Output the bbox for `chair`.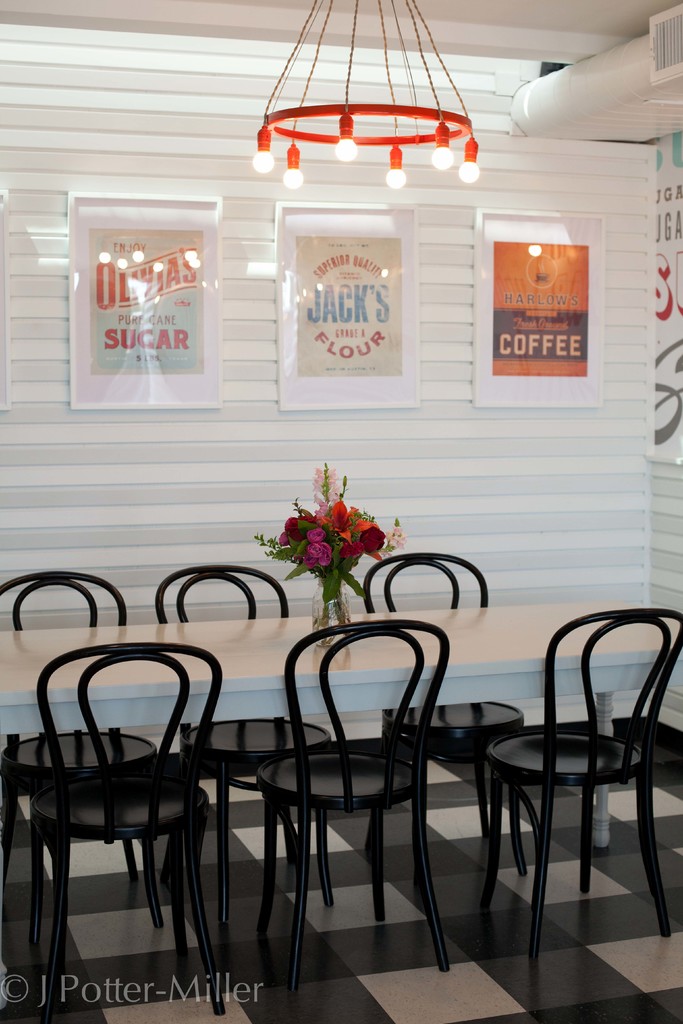
select_region(153, 557, 334, 920).
